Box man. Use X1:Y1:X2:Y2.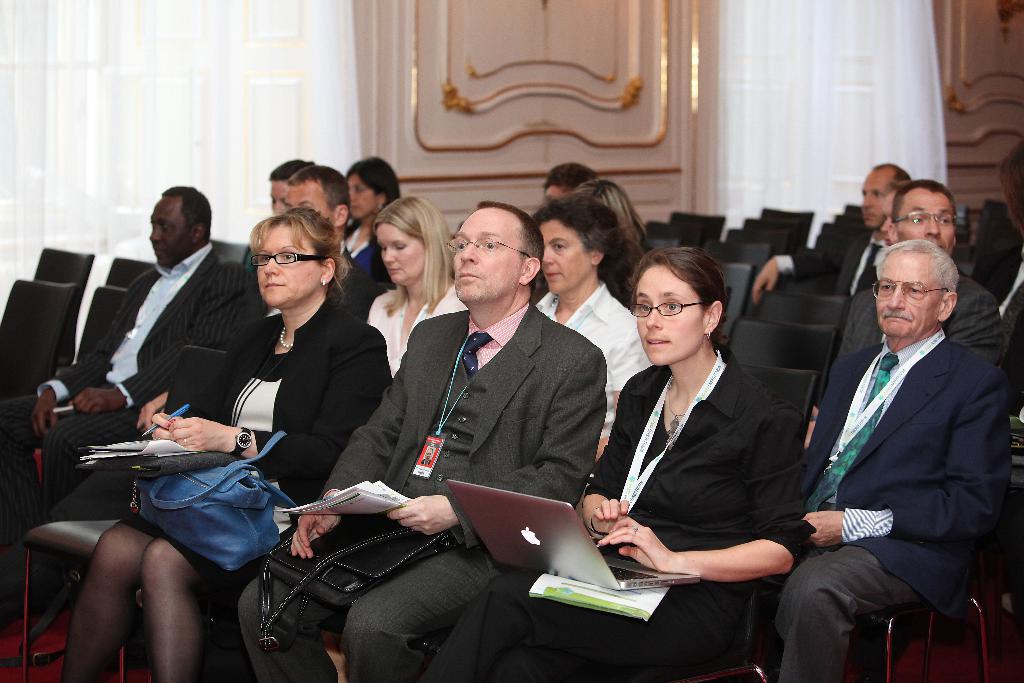
788:179:1009:461.
